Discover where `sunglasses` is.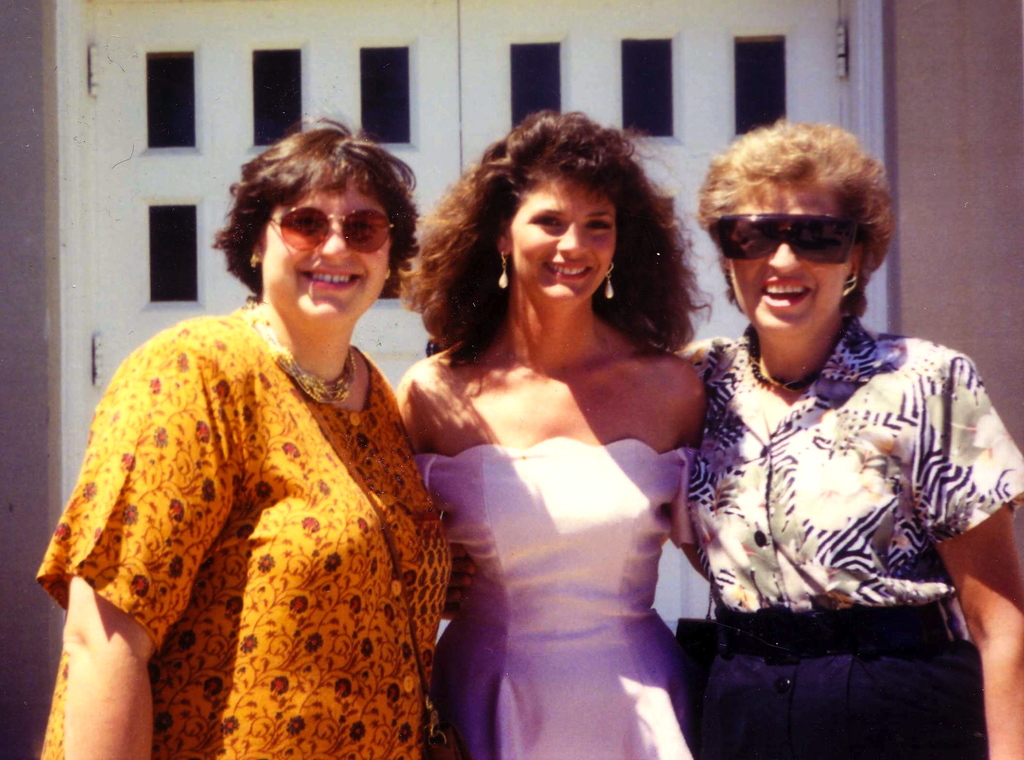
Discovered at {"left": 256, "top": 200, "right": 396, "bottom": 254}.
